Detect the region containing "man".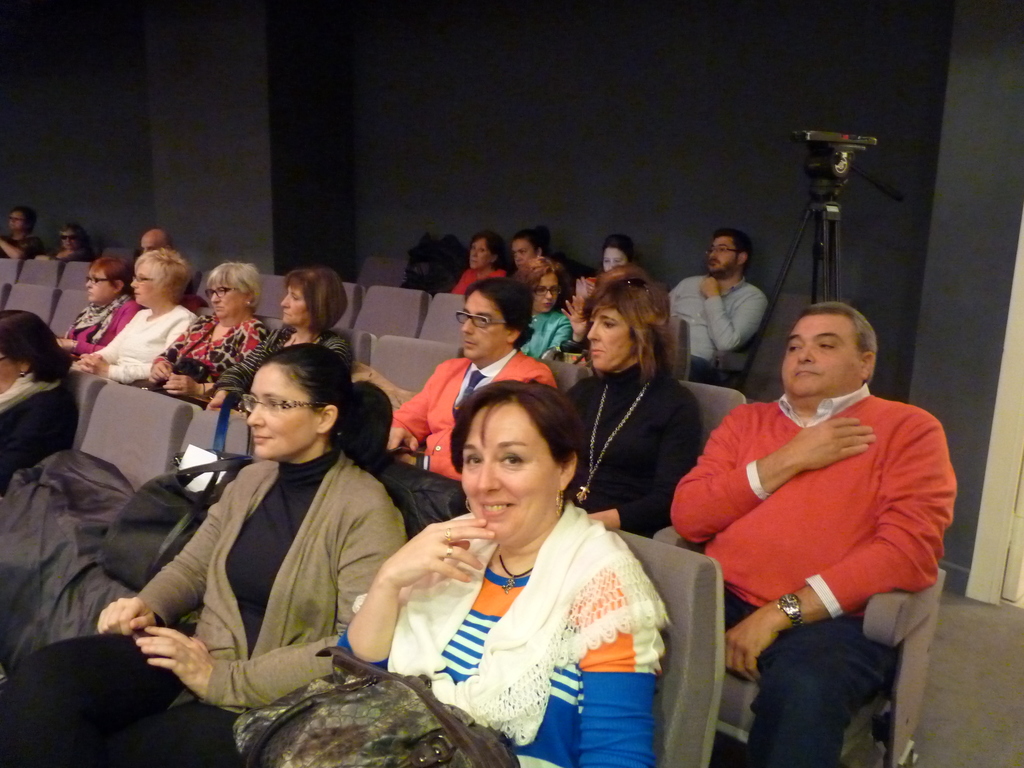
box(671, 228, 771, 384).
